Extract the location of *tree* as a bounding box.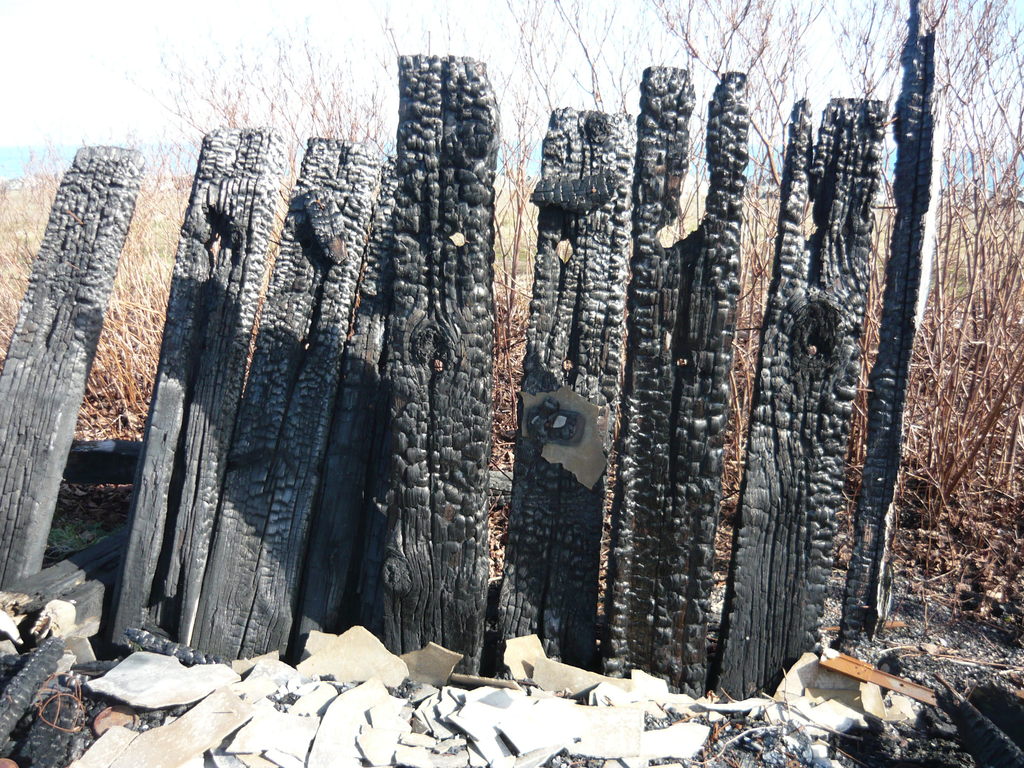
<box>0,0,1023,623</box>.
